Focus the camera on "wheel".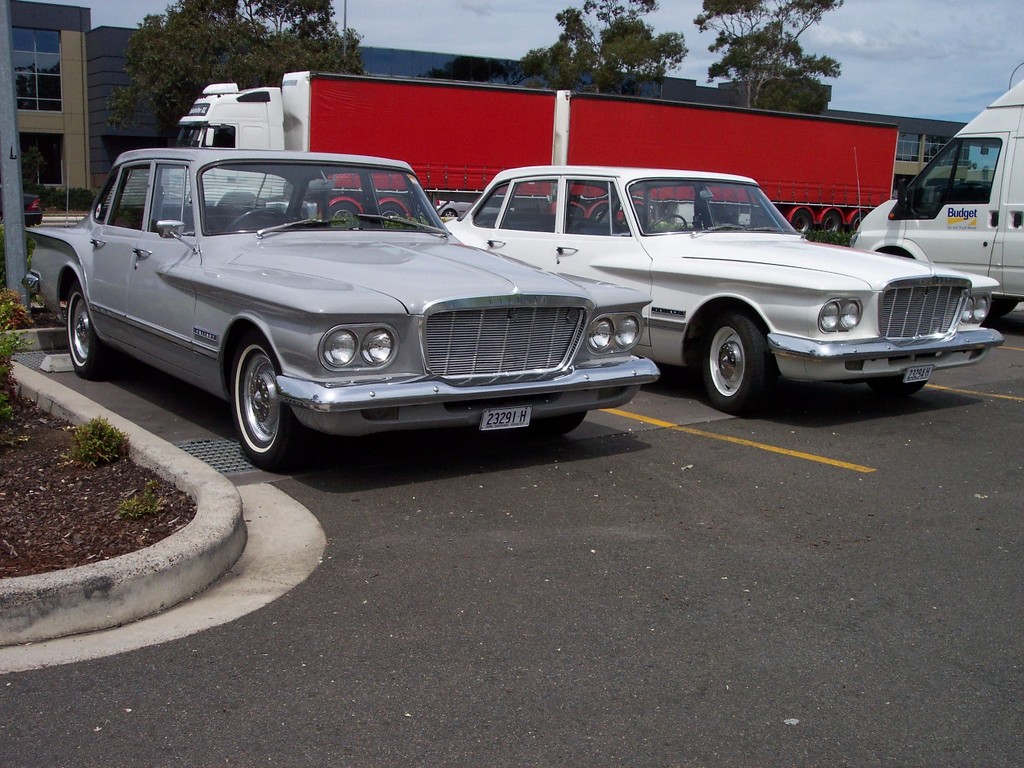
Focus region: select_region(824, 213, 840, 230).
